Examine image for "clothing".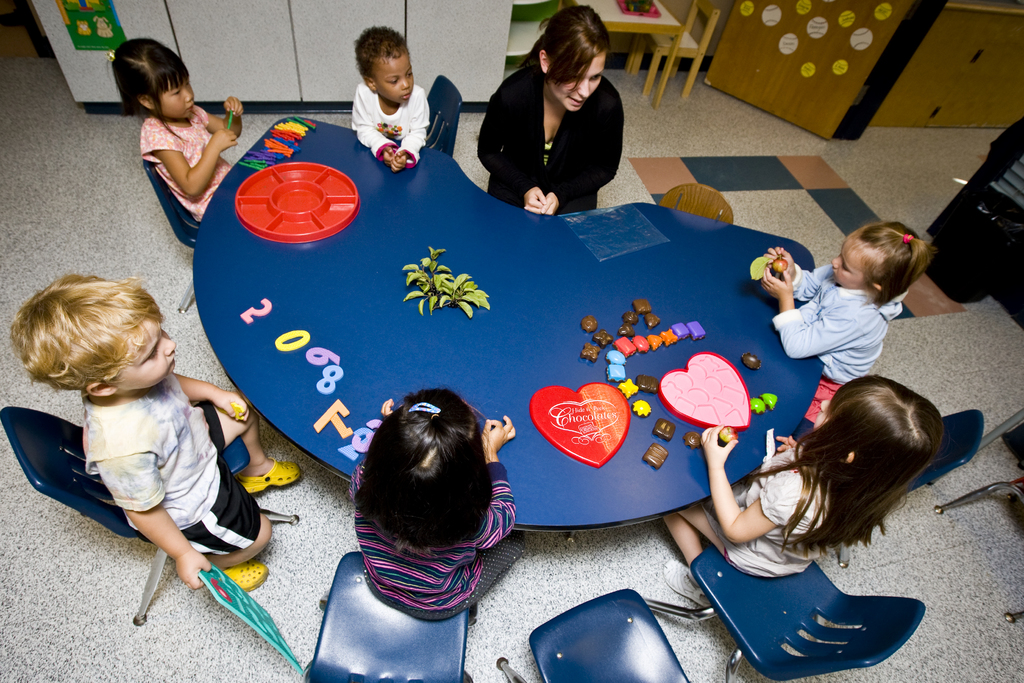
Examination result: bbox=[345, 457, 530, 622].
